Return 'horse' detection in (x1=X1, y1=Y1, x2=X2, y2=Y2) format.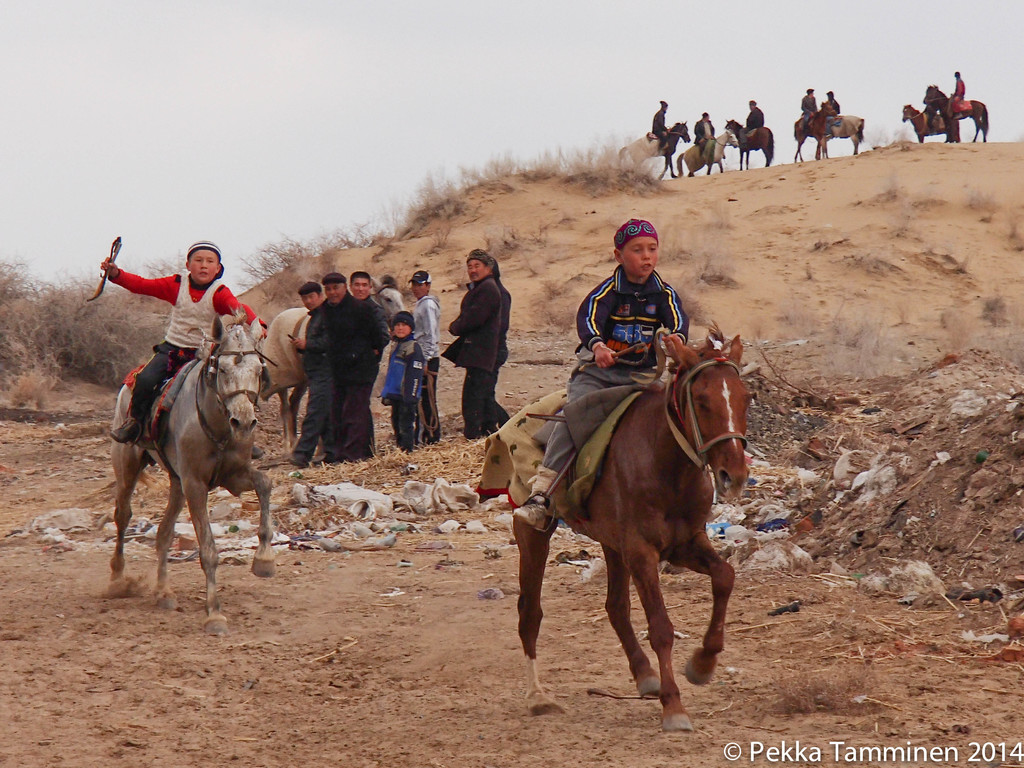
(x1=258, y1=274, x2=409, y2=465).
